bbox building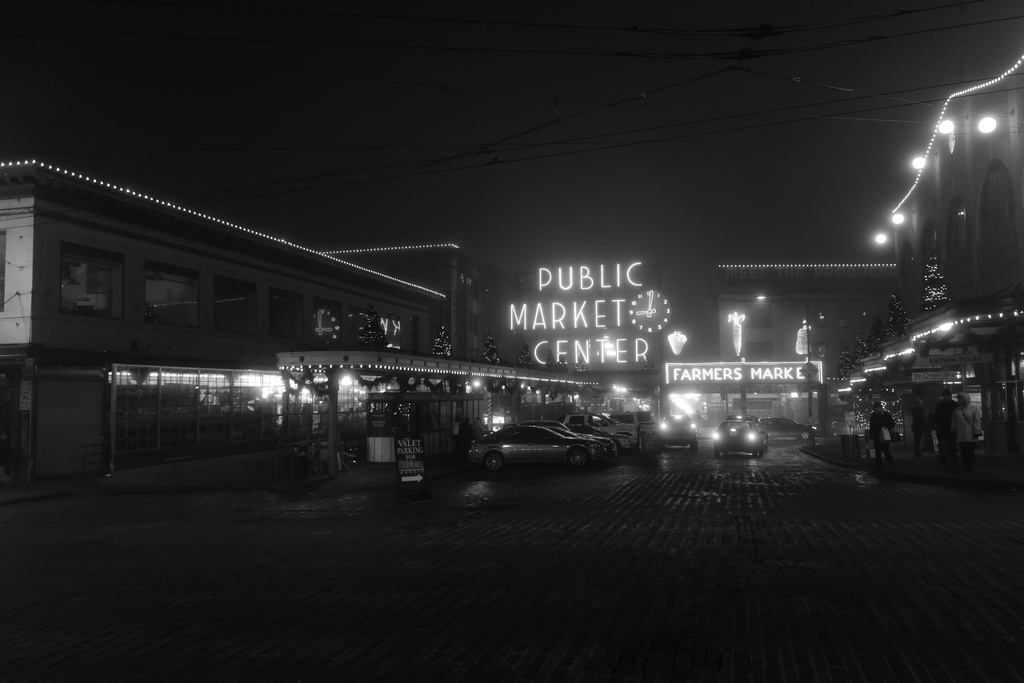
BBox(822, 50, 1023, 468)
